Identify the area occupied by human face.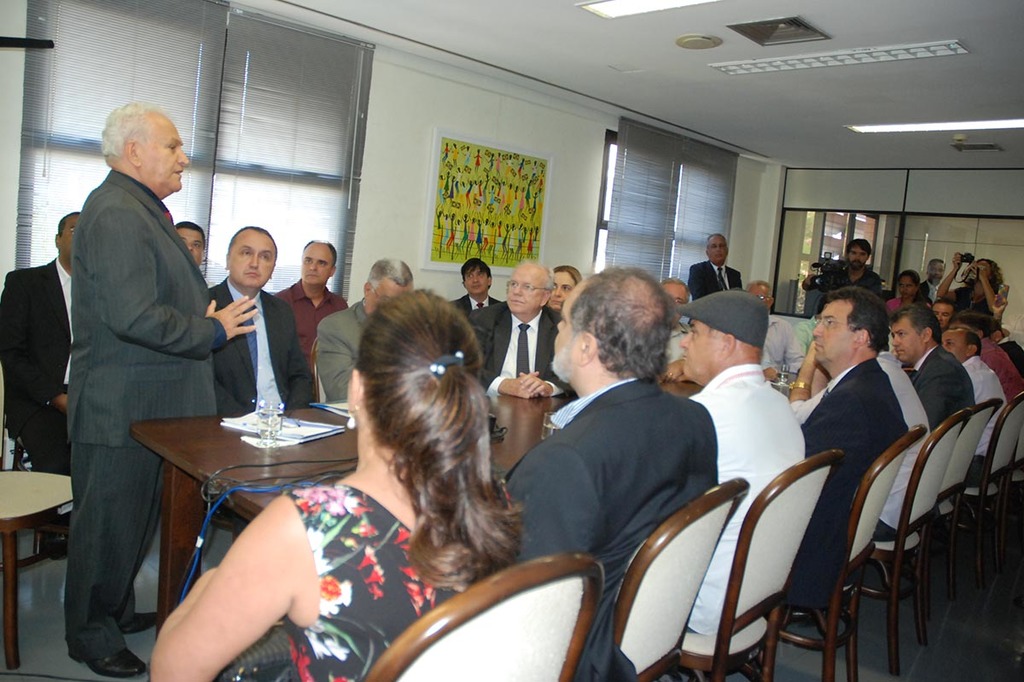
Area: 177, 226, 203, 266.
